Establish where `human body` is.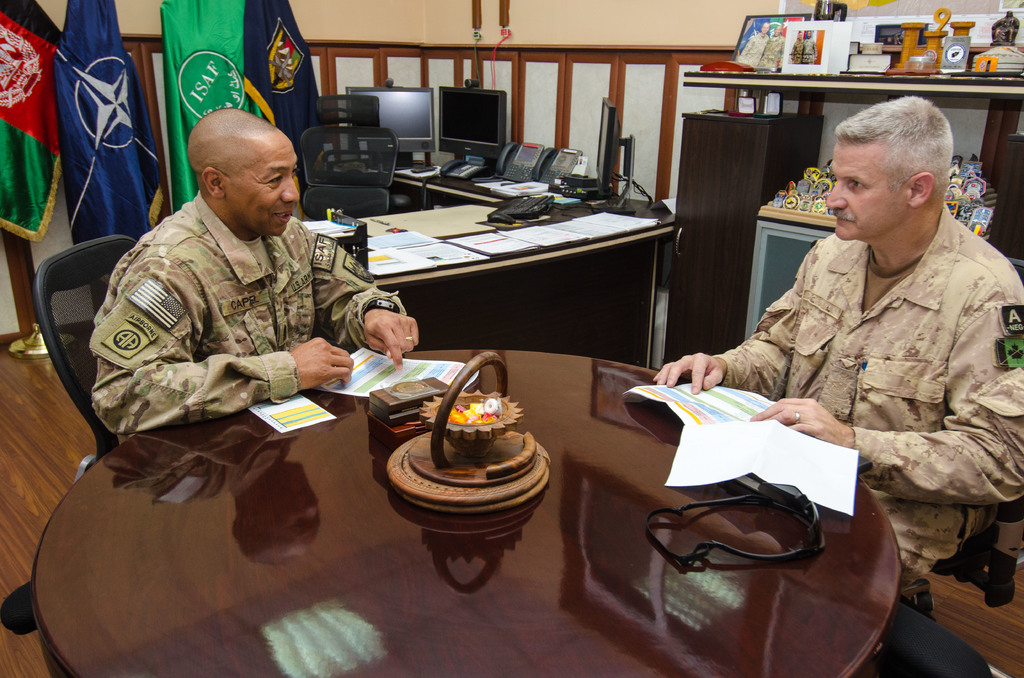
Established at x1=714, y1=126, x2=1011, y2=602.
